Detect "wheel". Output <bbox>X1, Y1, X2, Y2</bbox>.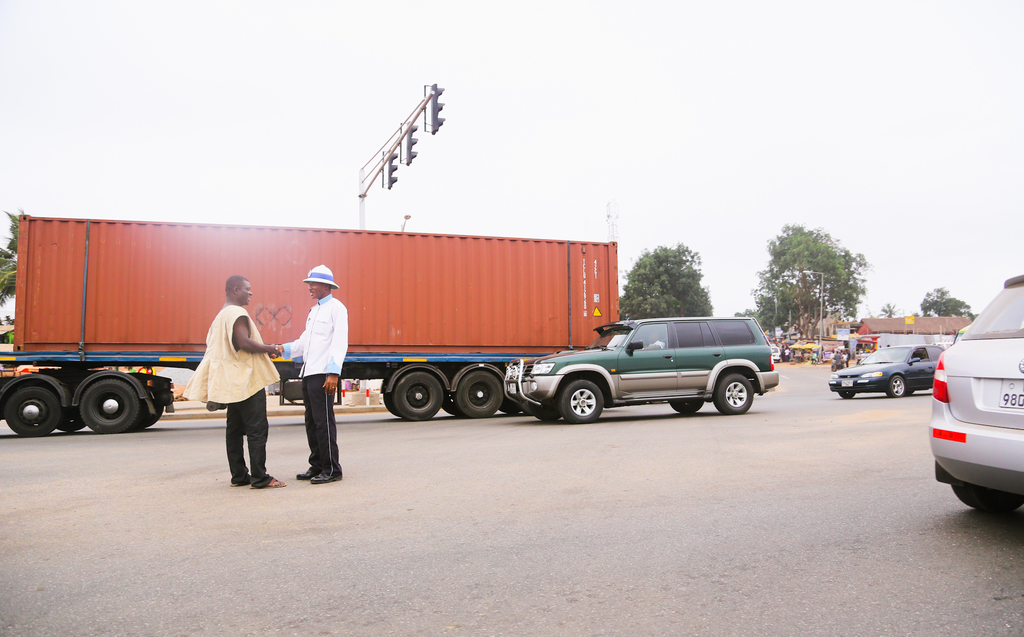
<bbox>126, 393, 165, 430</bbox>.
